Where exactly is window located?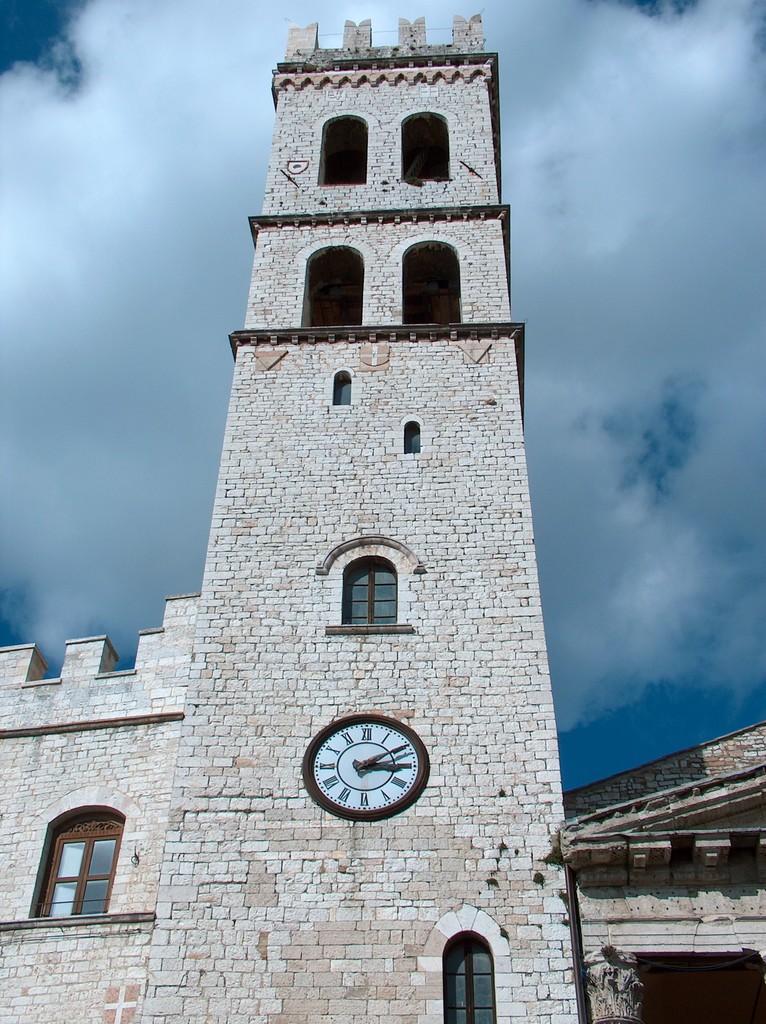
Its bounding box is l=39, t=809, r=124, b=922.
